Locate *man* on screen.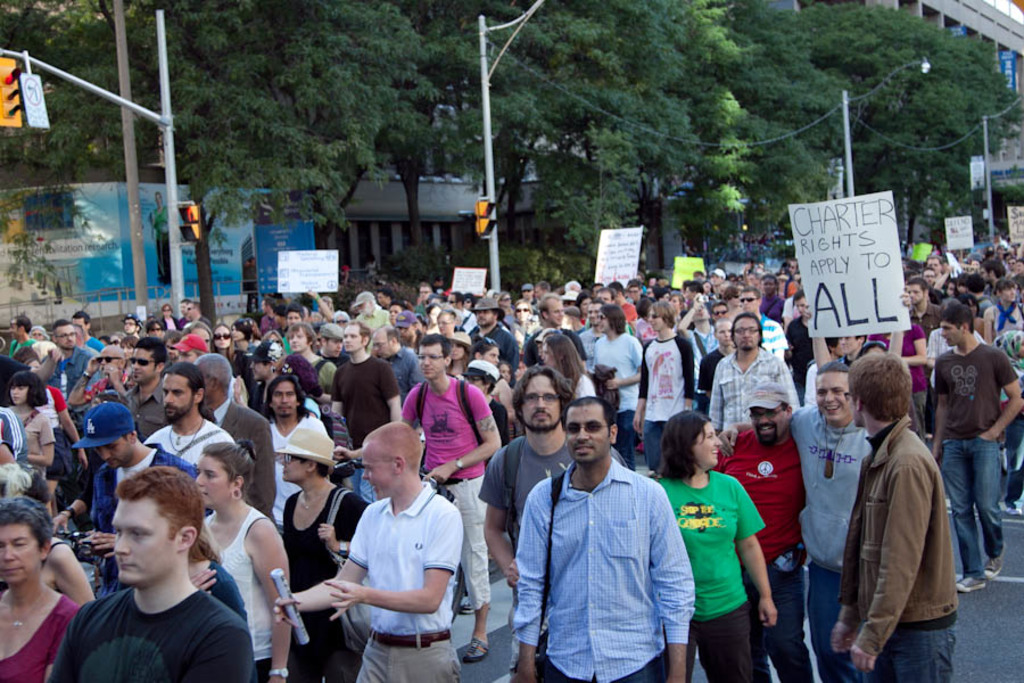
On screen at rect(193, 352, 278, 524).
